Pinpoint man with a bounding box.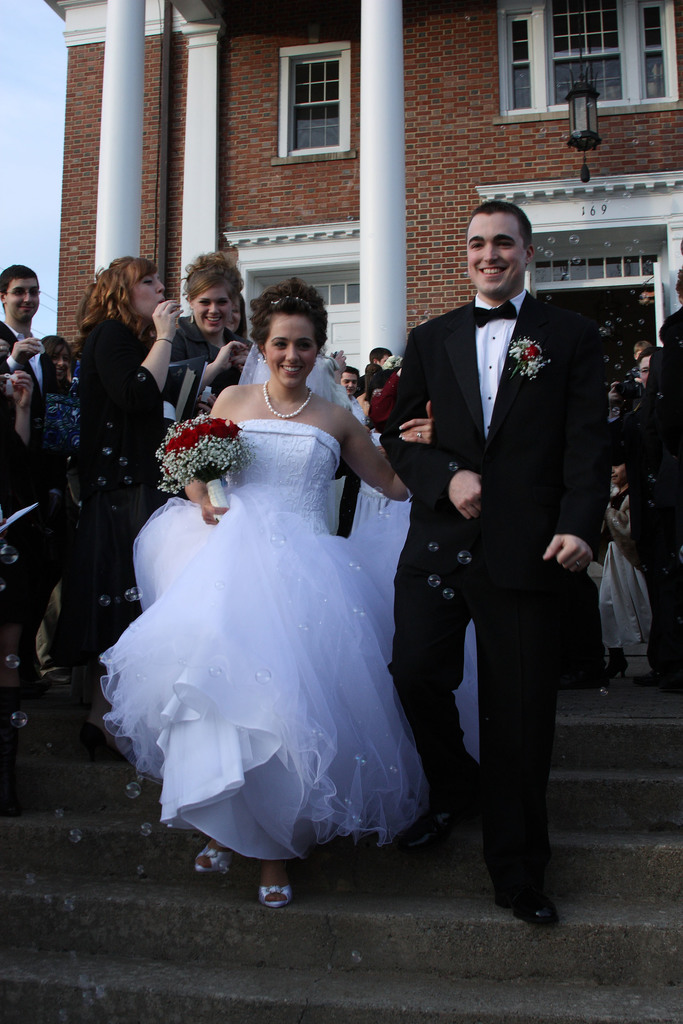
(336,202,600,891).
